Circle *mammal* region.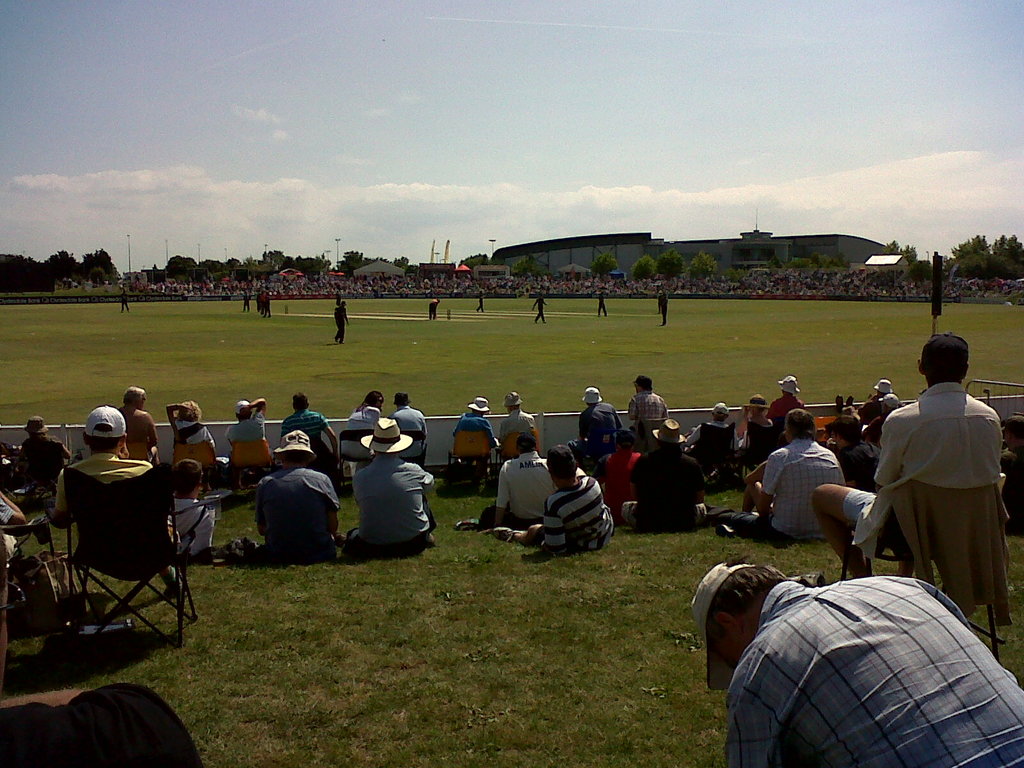
Region: {"x1": 391, "y1": 392, "x2": 426, "y2": 457}.
